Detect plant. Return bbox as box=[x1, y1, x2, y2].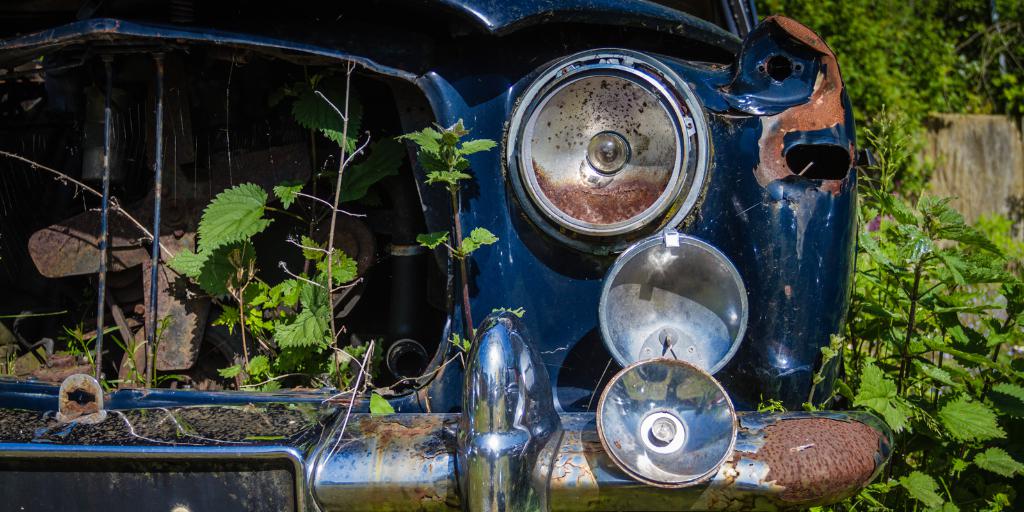
box=[813, 477, 1021, 511].
